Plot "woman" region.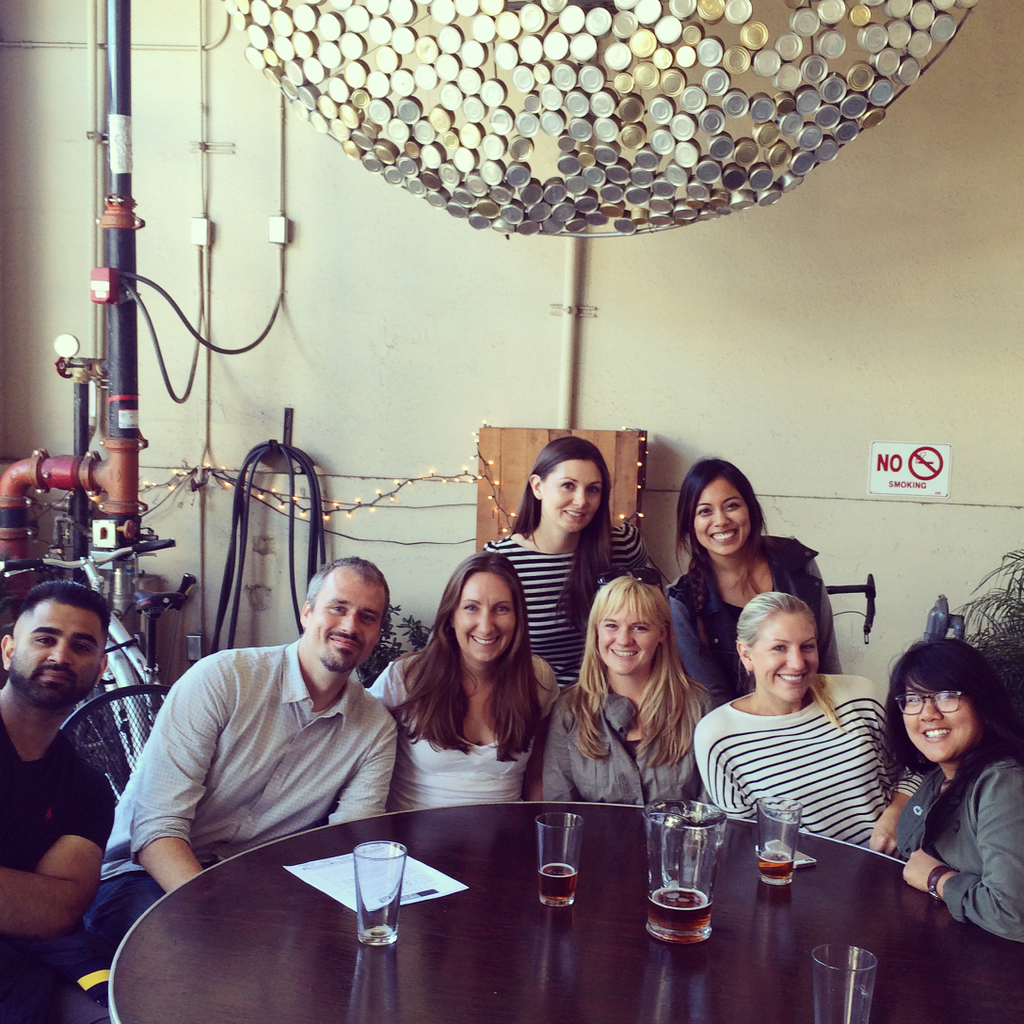
Plotted at bbox(662, 451, 856, 718).
